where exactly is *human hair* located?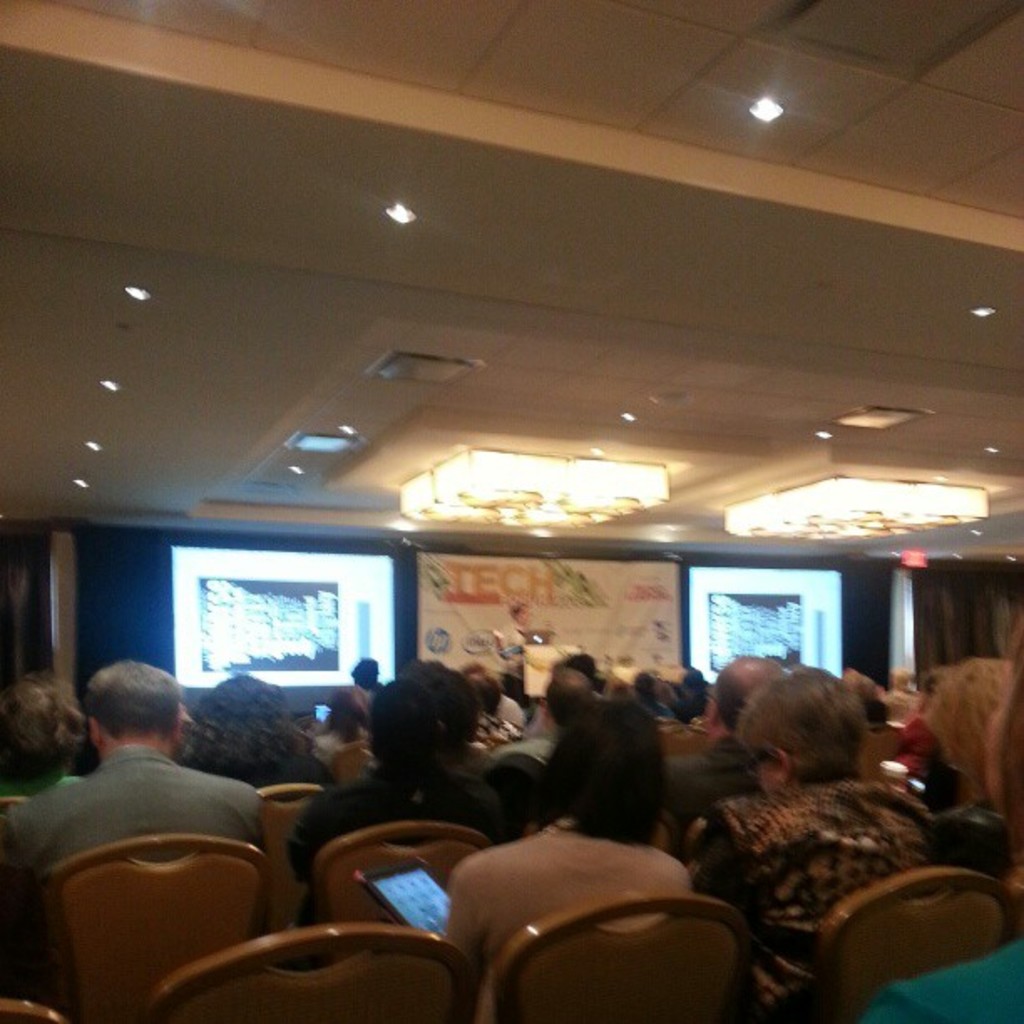
Its bounding box is x1=925, y1=656, x2=1007, y2=776.
